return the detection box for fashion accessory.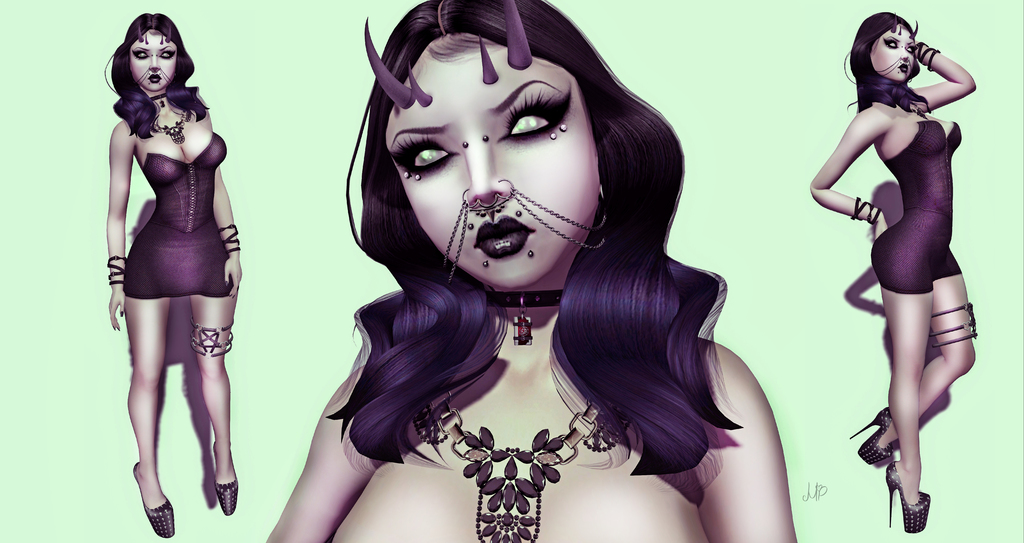
150,93,165,109.
